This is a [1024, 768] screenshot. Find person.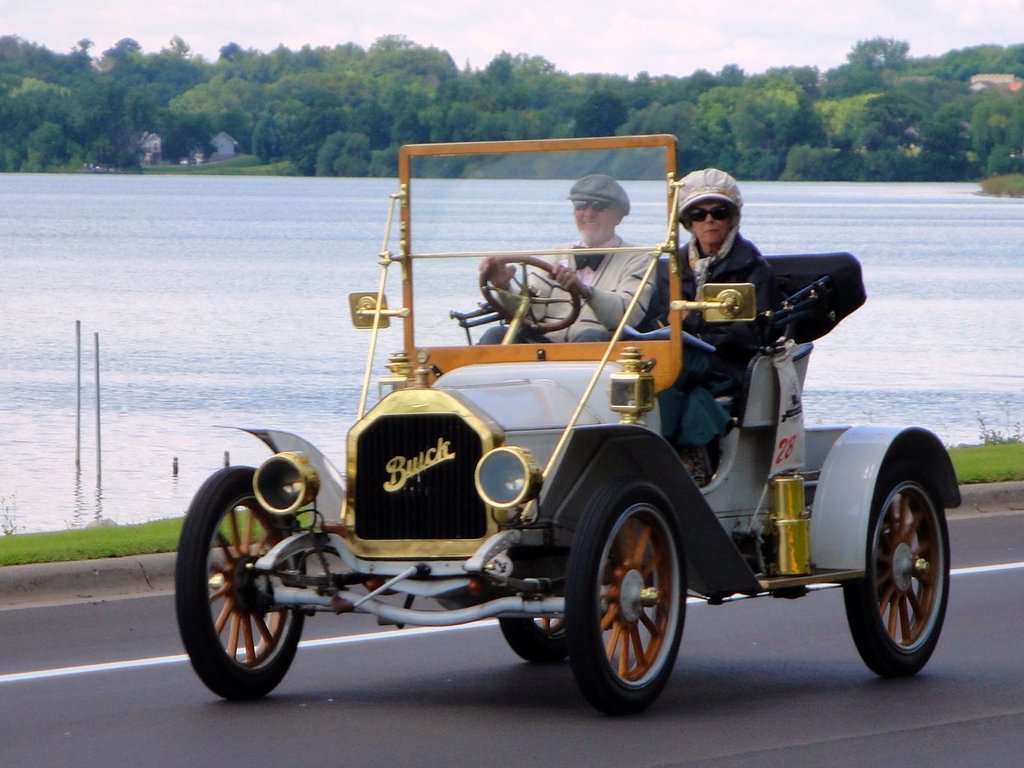
Bounding box: rect(476, 176, 651, 349).
